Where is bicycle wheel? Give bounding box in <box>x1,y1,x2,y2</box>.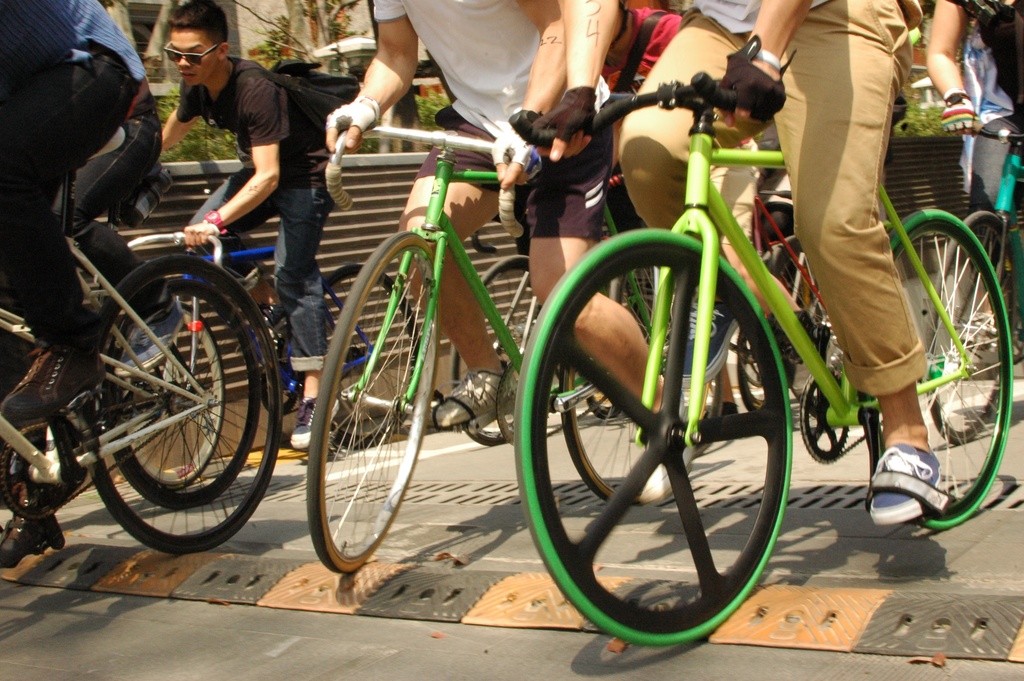
<box>449,254,570,447</box>.
